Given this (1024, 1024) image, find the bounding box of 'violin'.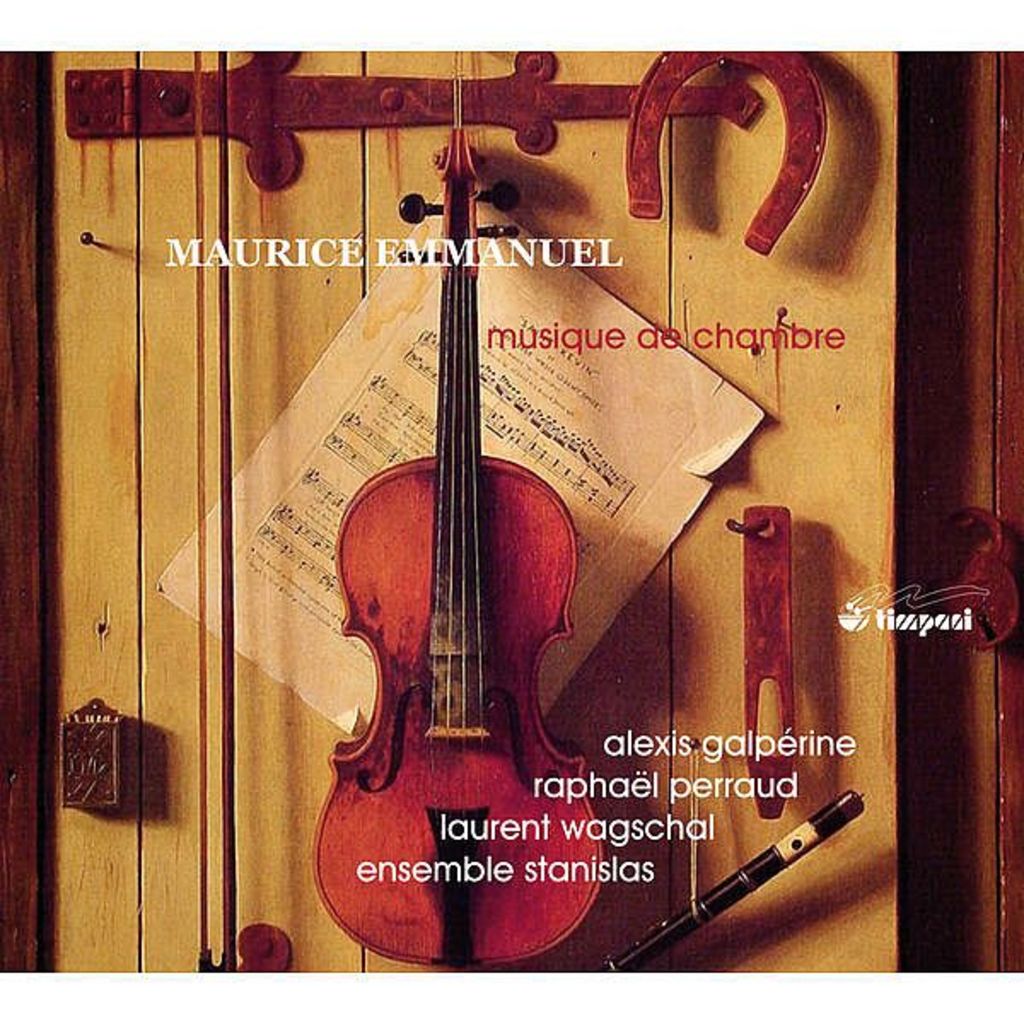
<box>307,101,614,985</box>.
